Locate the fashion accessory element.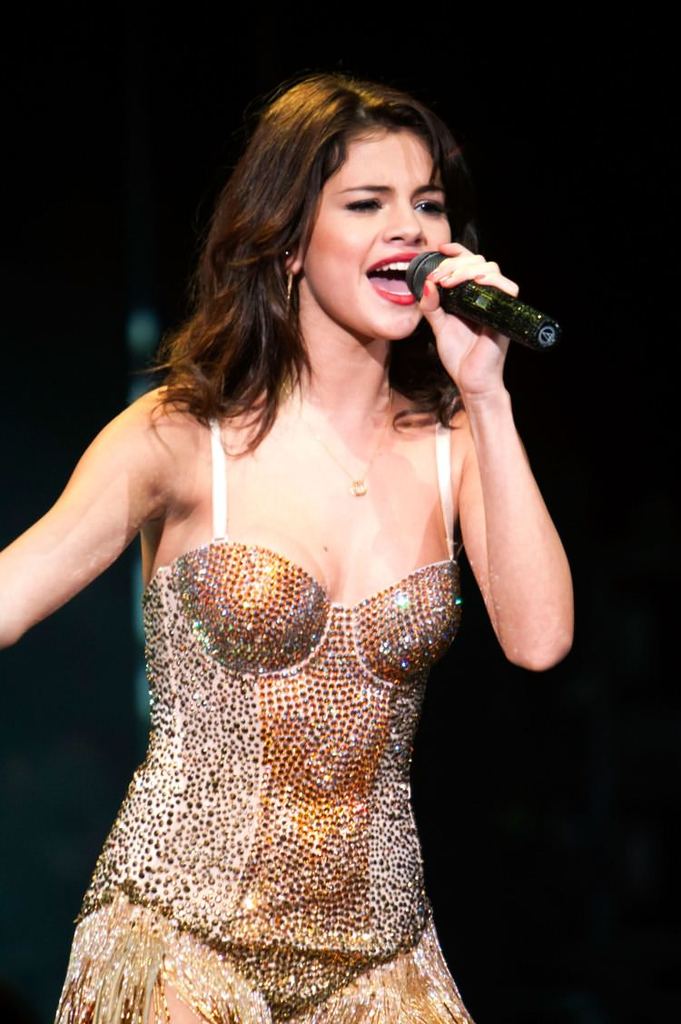
Element bbox: <region>286, 248, 292, 303</region>.
